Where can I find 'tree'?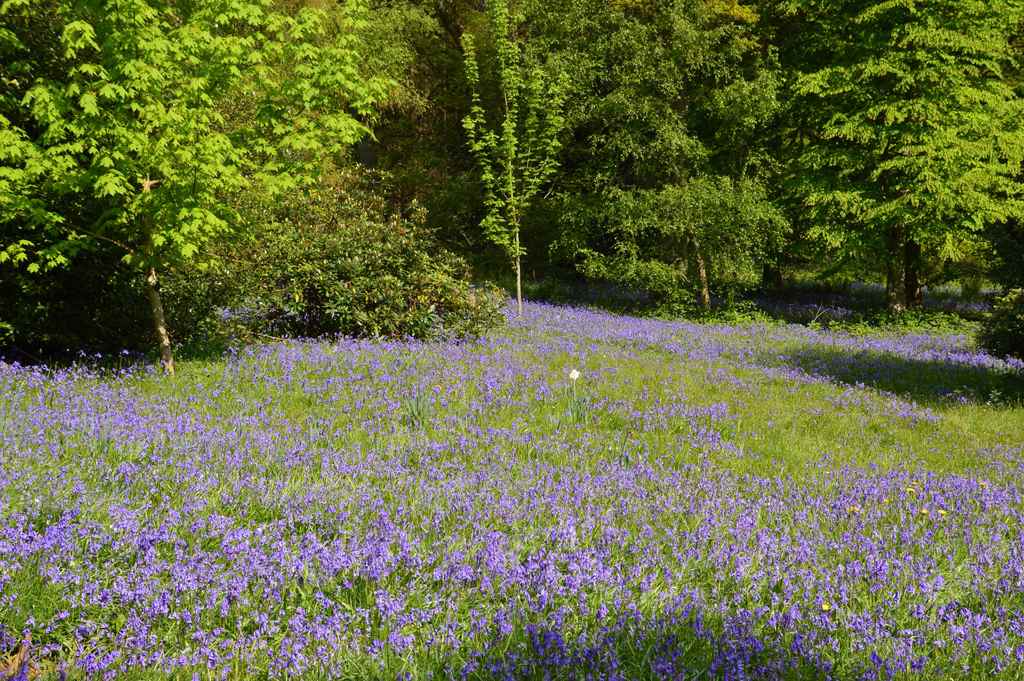
You can find it at 0:1:1023:377.
